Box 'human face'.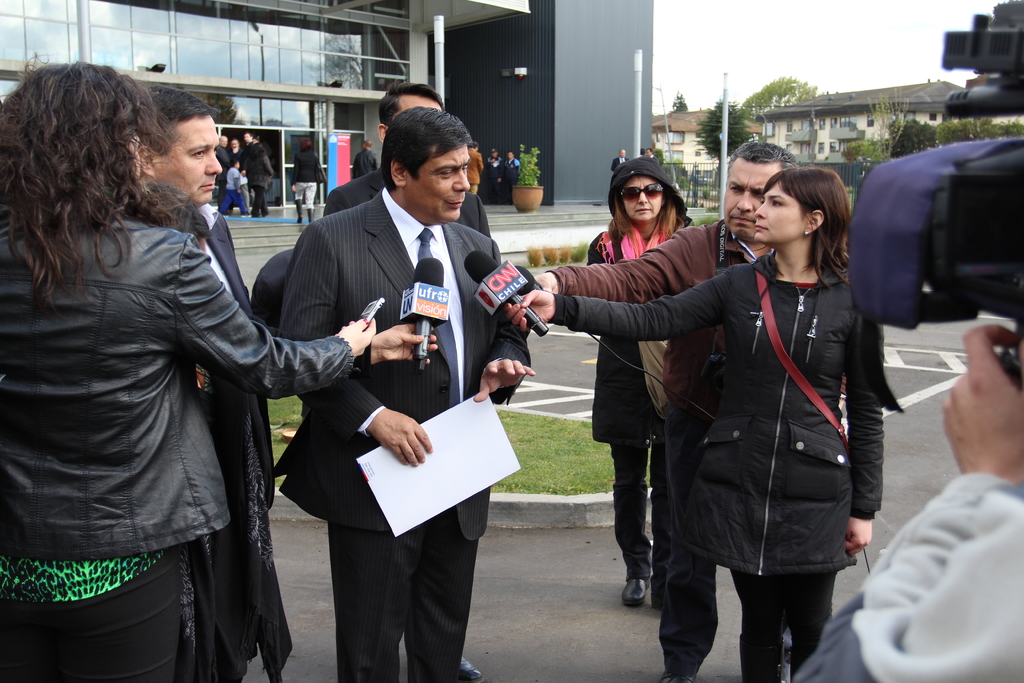
box=[406, 143, 471, 220].
